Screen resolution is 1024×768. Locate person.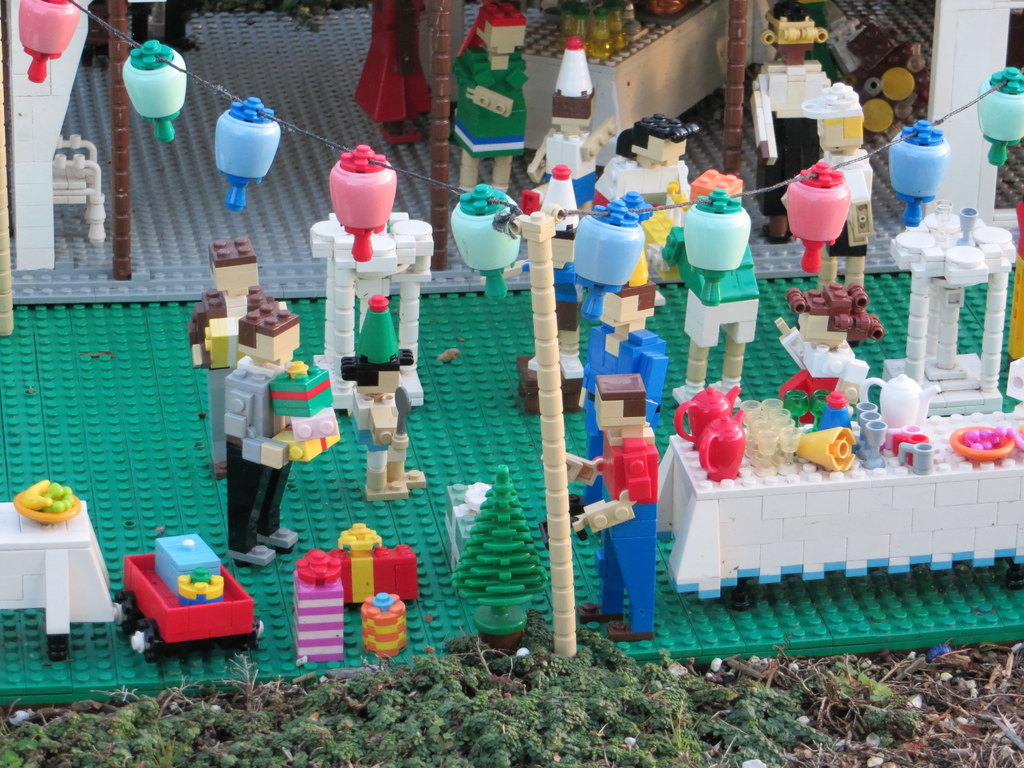
{"x1": 190, "y1": 230, "x2": 272, "y2": 482}.
